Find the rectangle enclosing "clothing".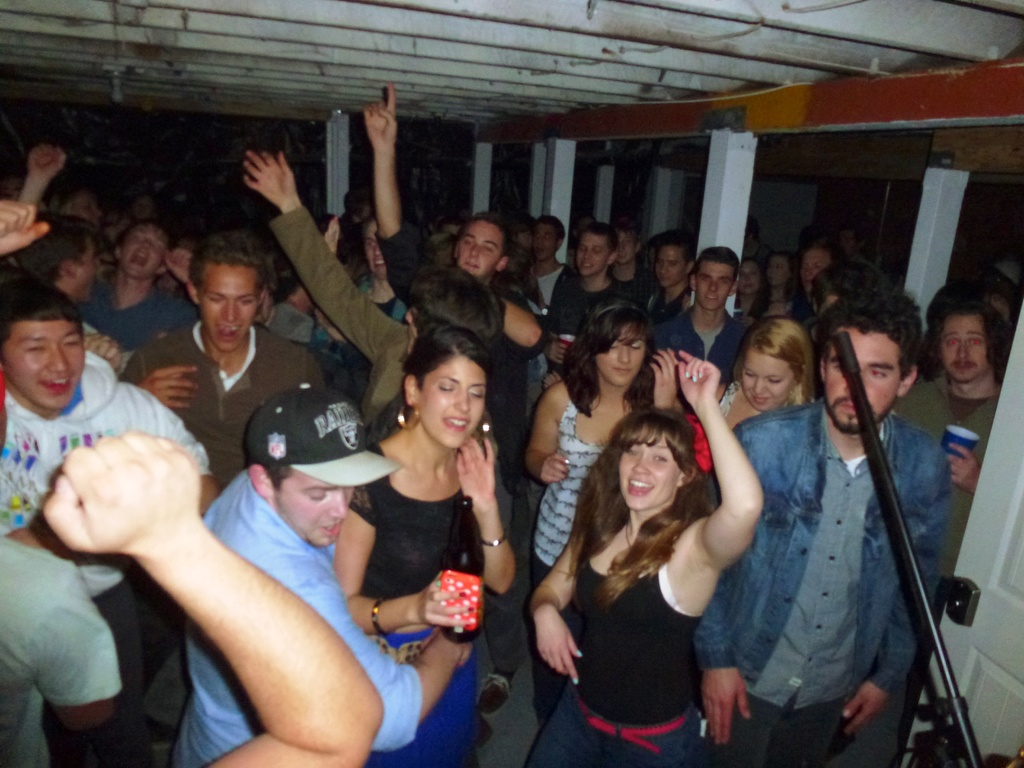
<region>528, 553, 574, 713</region>.
